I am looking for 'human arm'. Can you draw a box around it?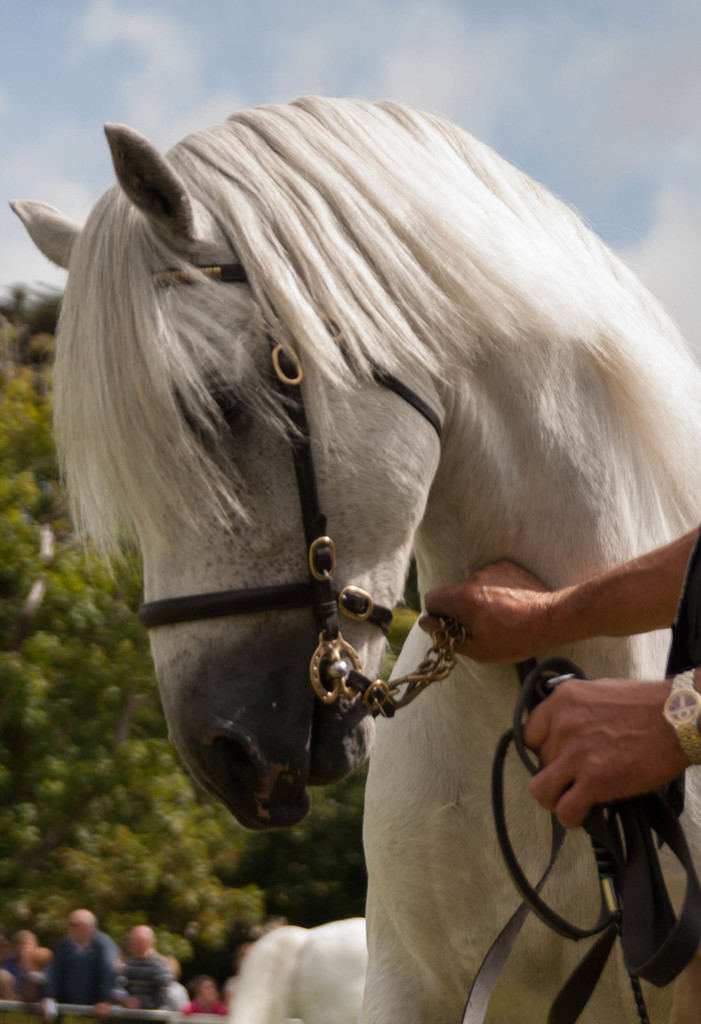
Sure, the bounding box is box=[90, 939, 117, 1023].
